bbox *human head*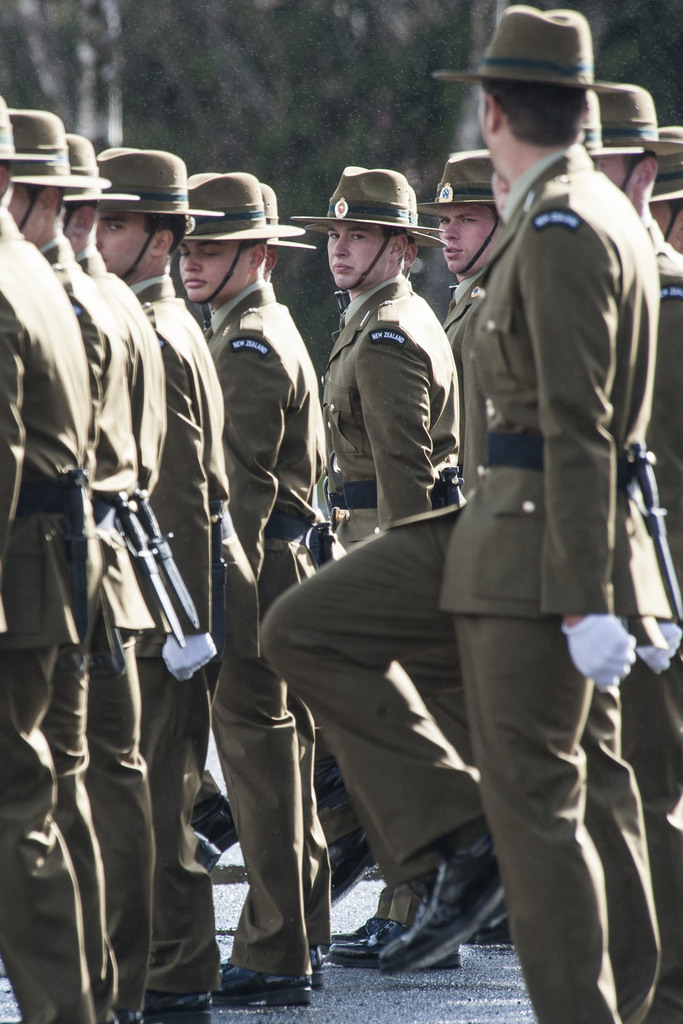
649,120,682,212
